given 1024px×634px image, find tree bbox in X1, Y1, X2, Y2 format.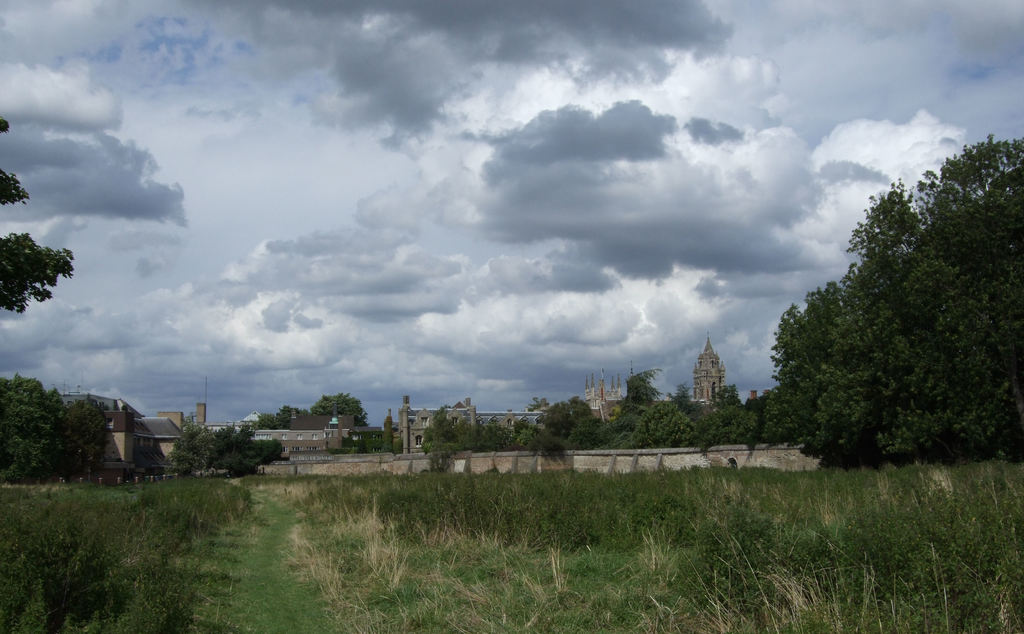
637, 393, 700, 447.
